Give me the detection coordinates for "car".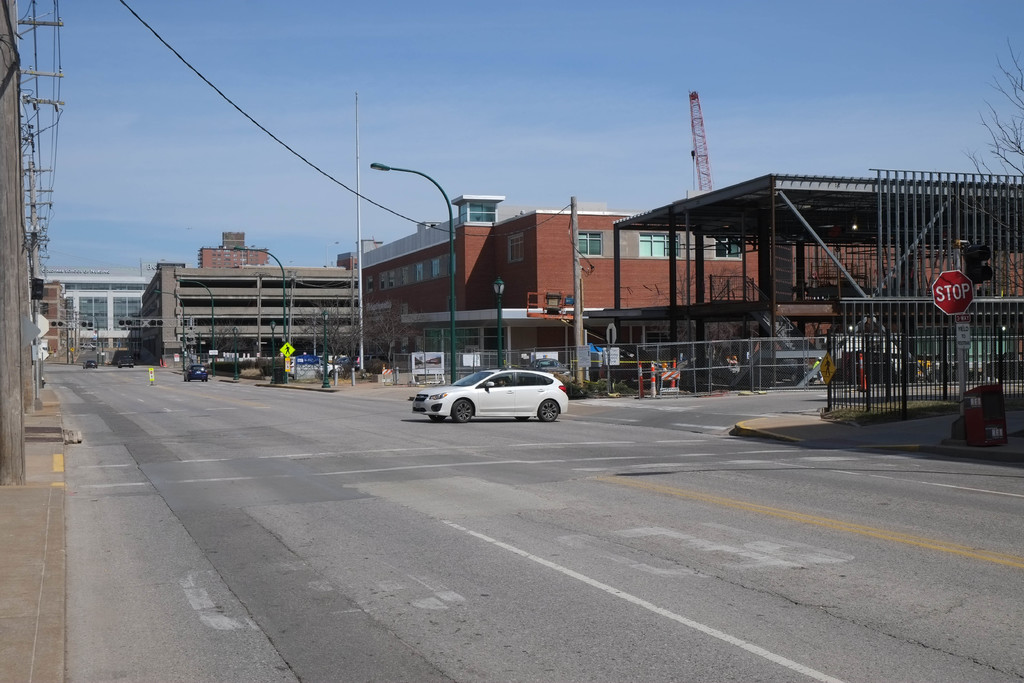
BBox(83, 361, 99, 369).
